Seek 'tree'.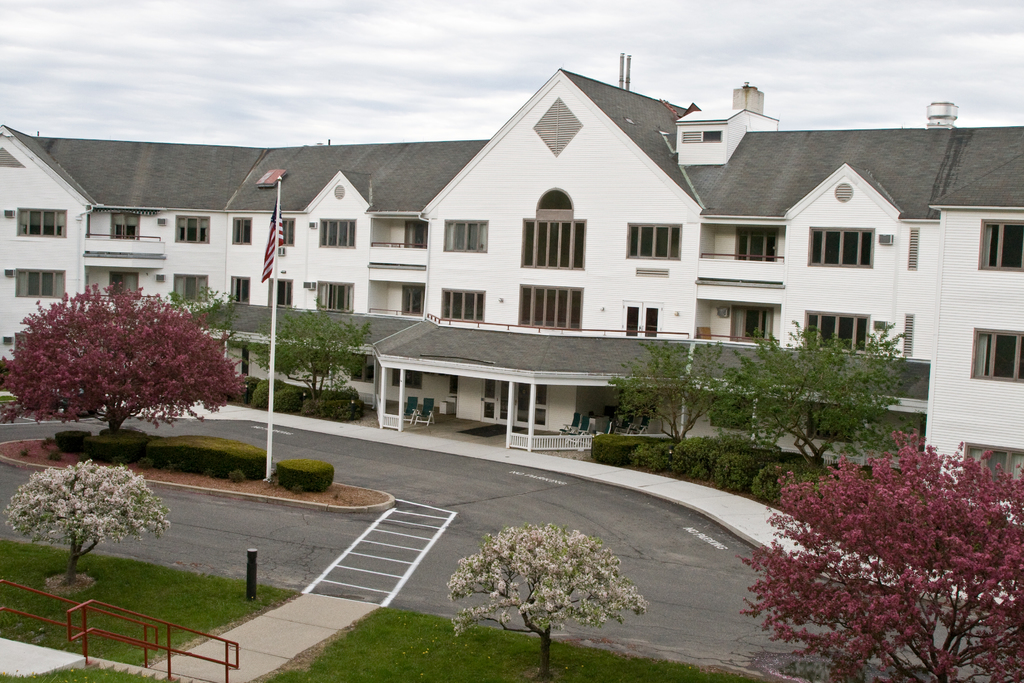
42 277 237 466.
